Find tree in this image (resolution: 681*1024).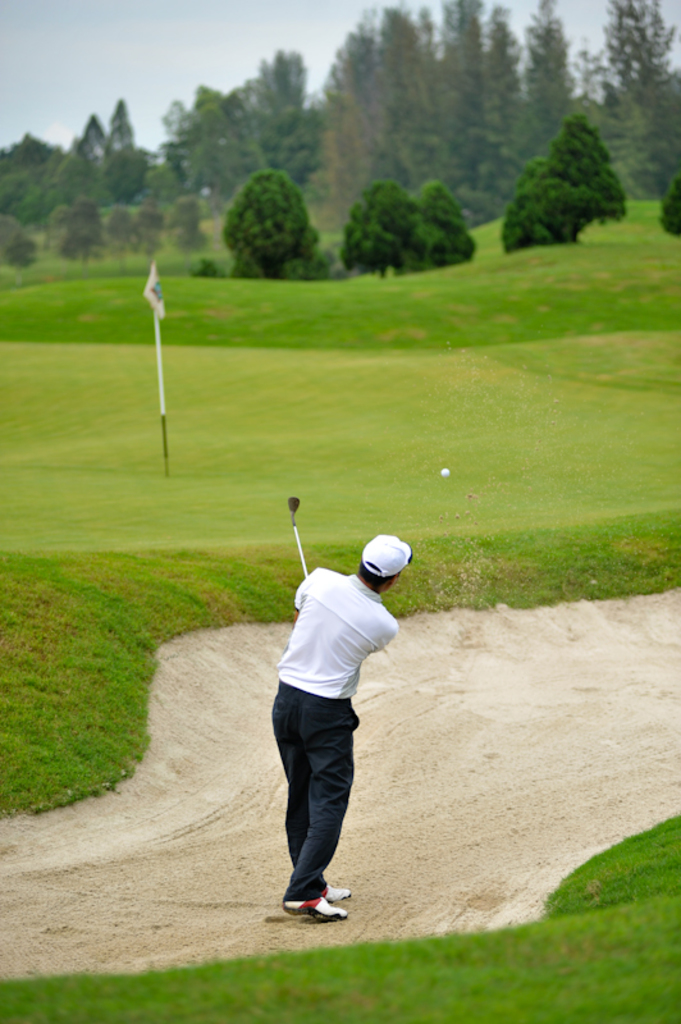
311, 22, 378, 230.
